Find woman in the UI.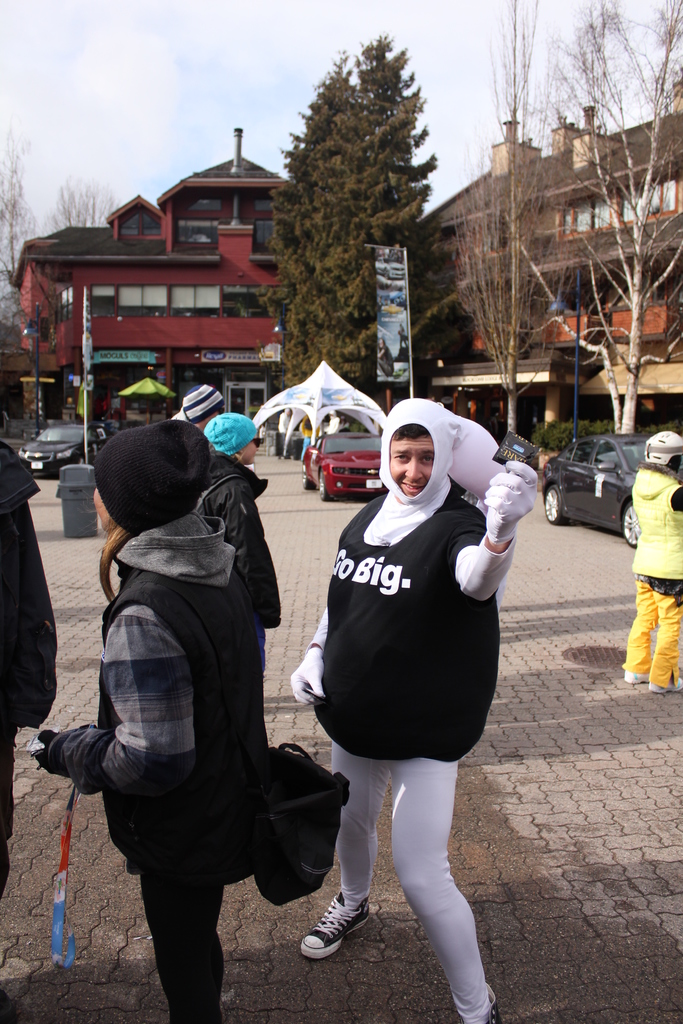
UI element at <bbox>33, 478, 270, 1023</bbox>.
